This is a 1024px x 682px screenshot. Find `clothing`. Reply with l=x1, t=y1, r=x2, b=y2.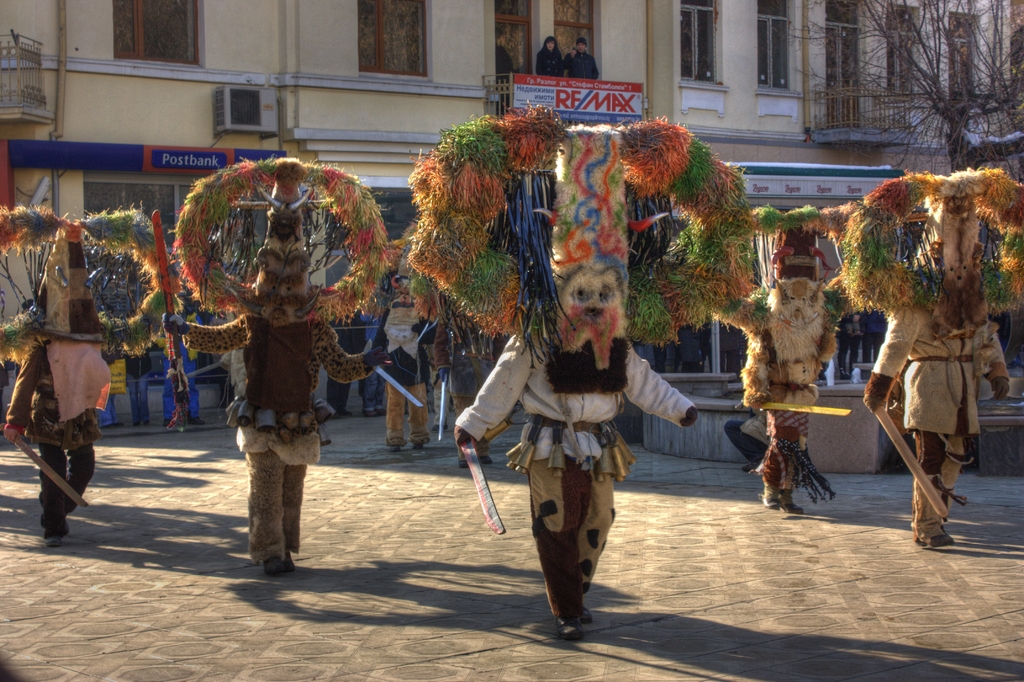
l=725, t=410, r=767, b=468.
